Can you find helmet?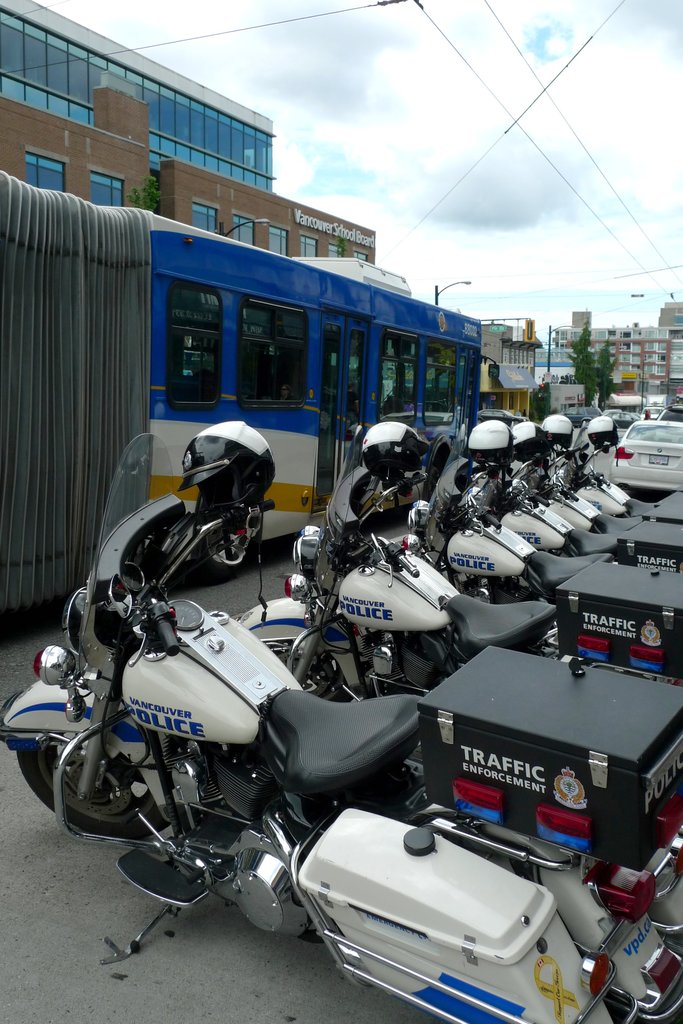
Yes, bounding box: [left=508, top=419, right=548, bottom=456].
